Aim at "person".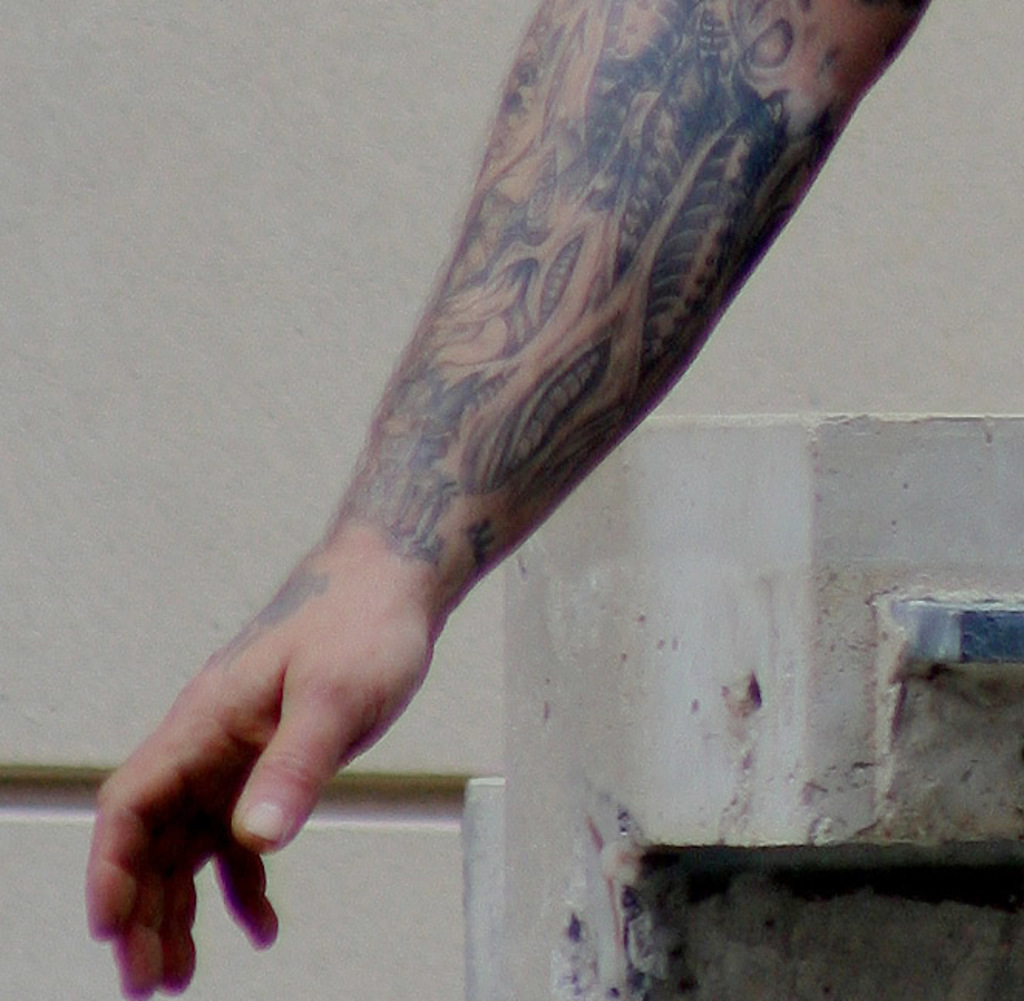
Aimed at box(86, 0, 924, 999).
